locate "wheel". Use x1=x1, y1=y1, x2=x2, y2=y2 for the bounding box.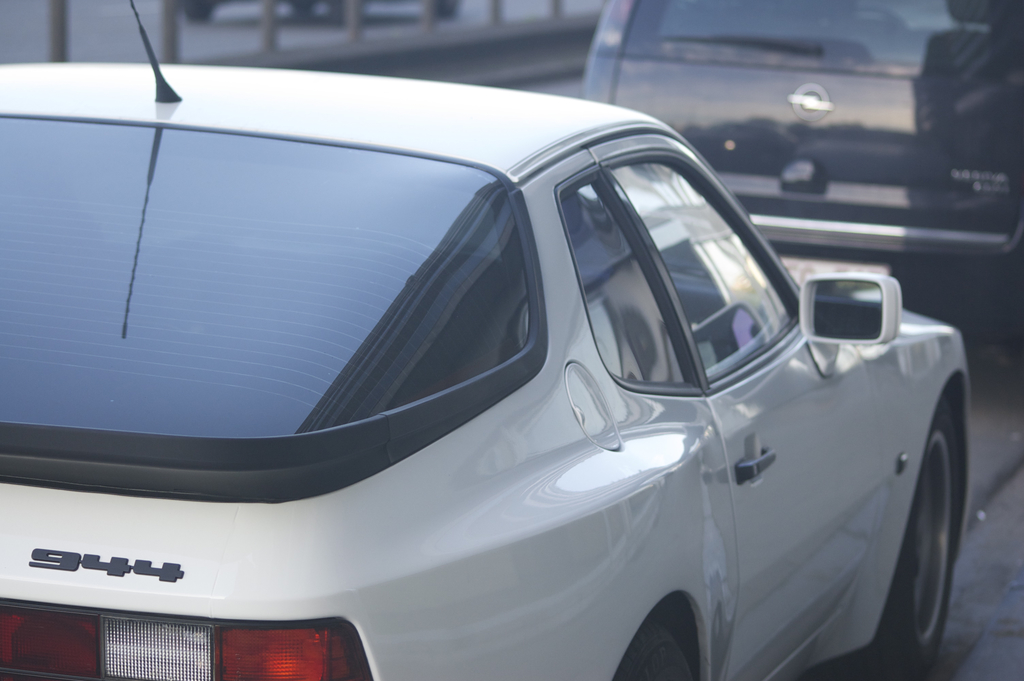
x1=890, y1=377, x2=981, y2=639.
